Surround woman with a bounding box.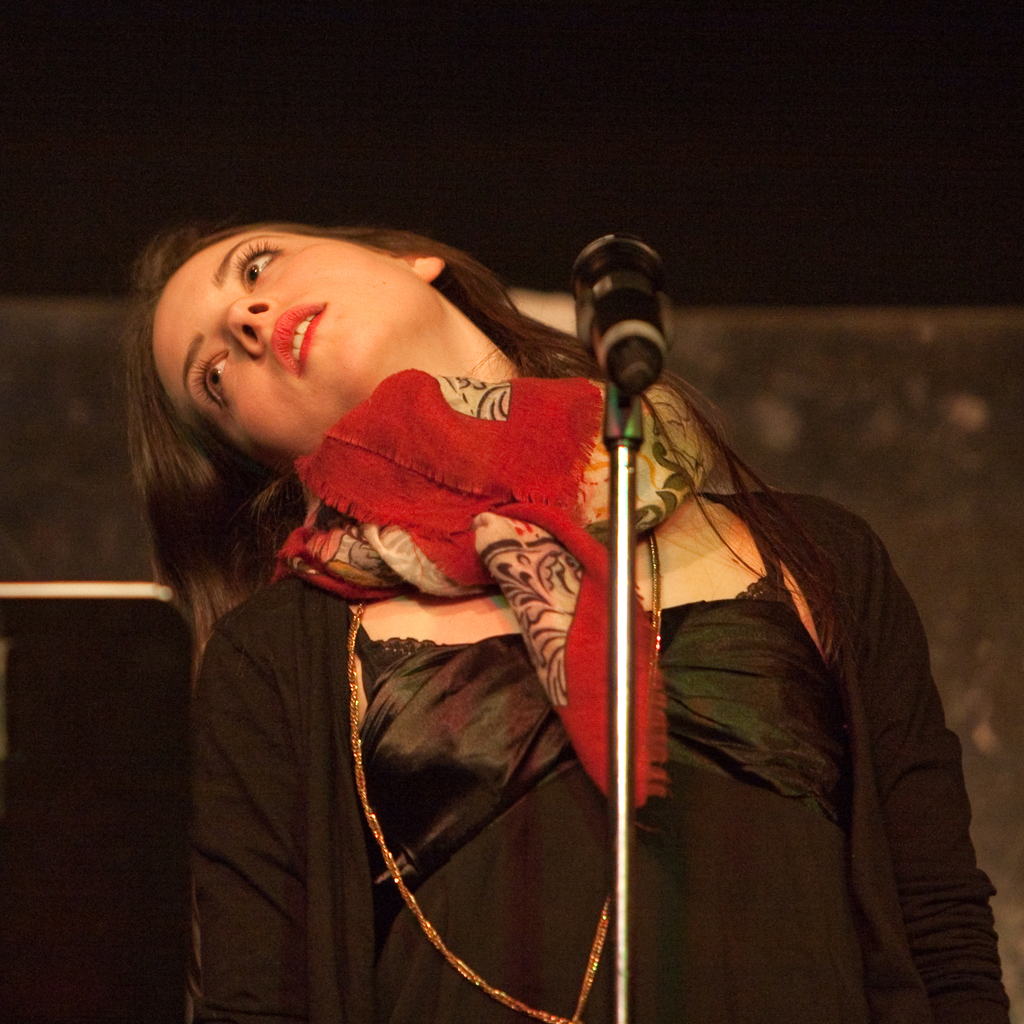
<box>195,225,932,1023</box>.
